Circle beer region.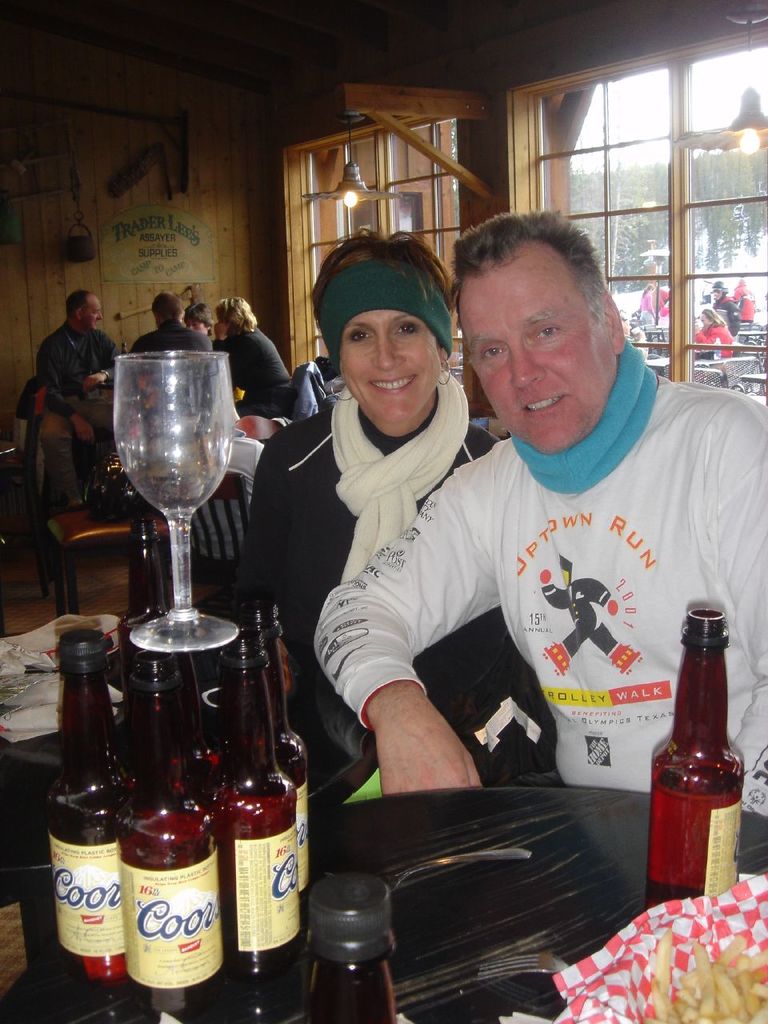
Region: region(33, 603, 322, 1014).
